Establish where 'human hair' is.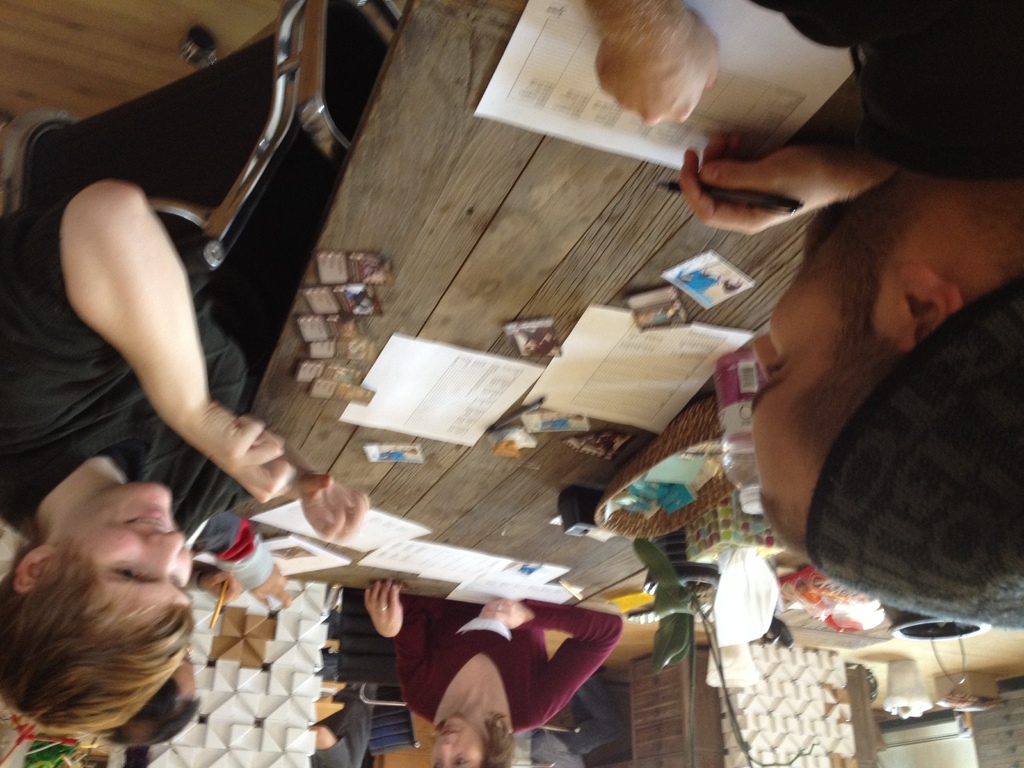
Established at left=483, top=713, right=515, bottom=767.
